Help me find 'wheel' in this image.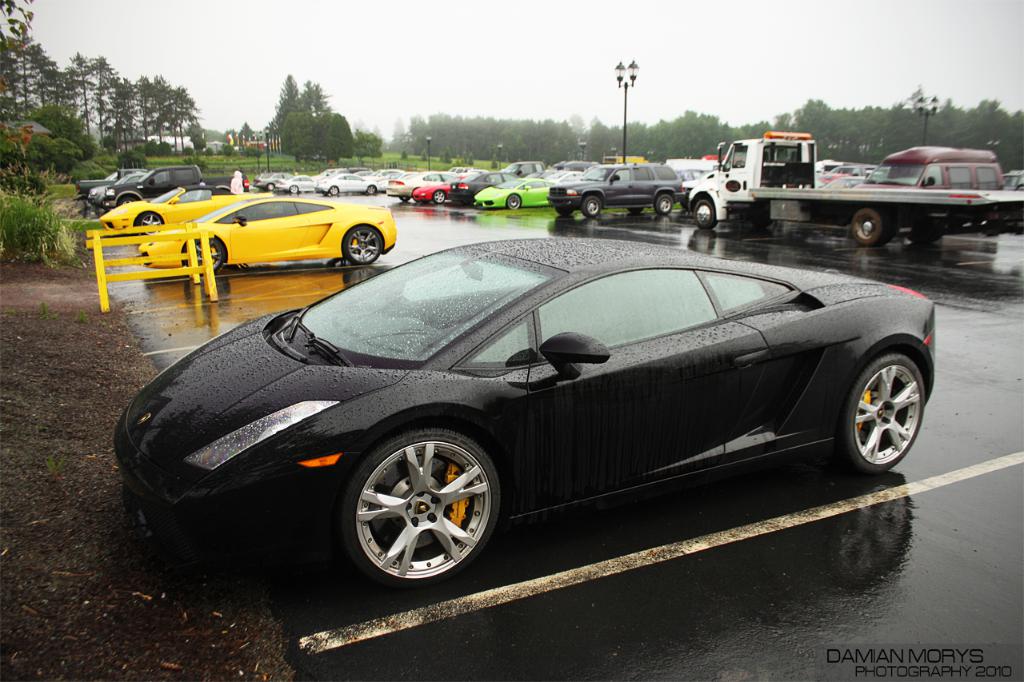
Found it: bbox=(433, 190, 448, 205).
